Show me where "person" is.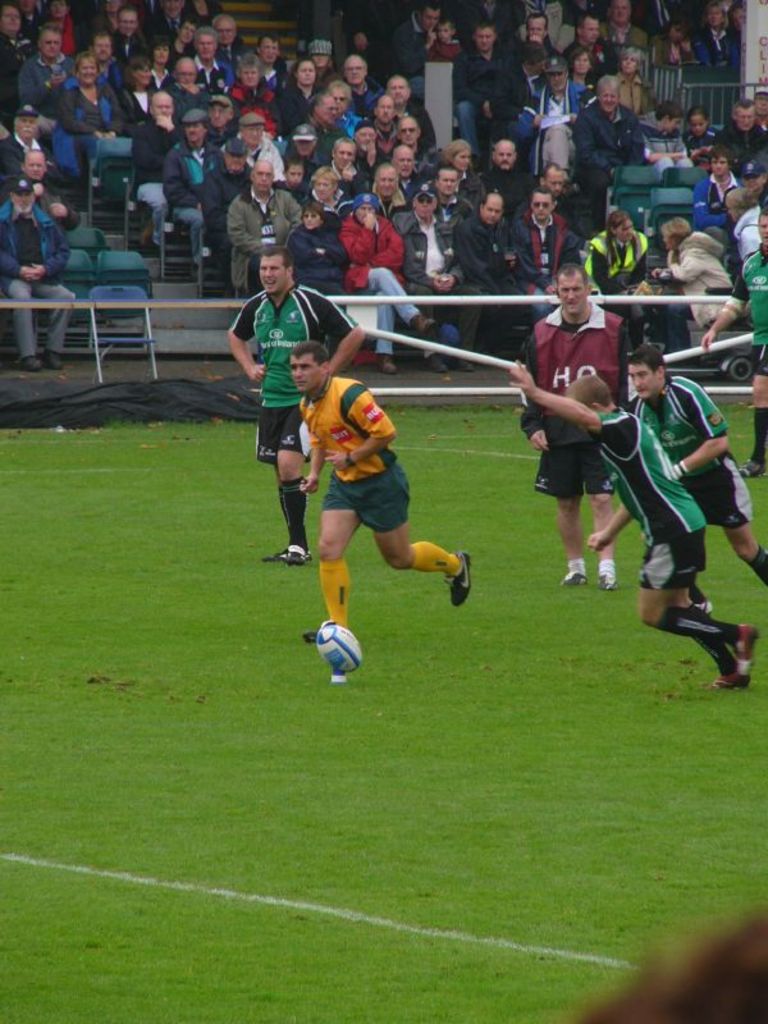
"person" is at 0/104/55/172.
